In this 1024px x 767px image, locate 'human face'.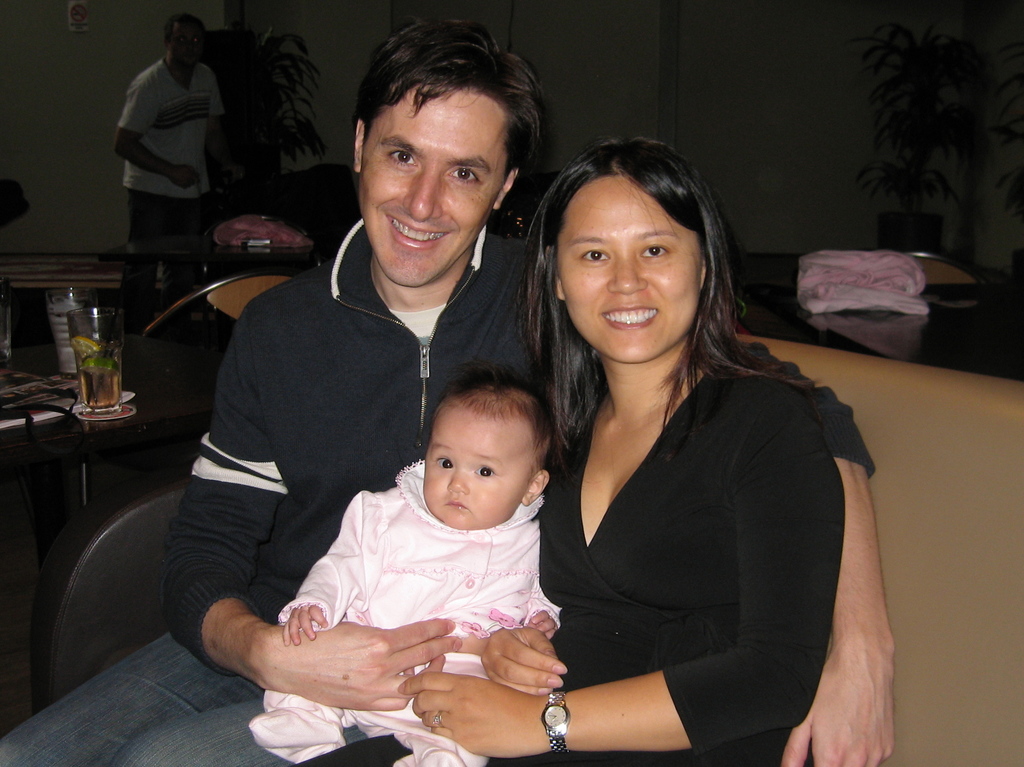
Bounding box: 426/410/528/526.
